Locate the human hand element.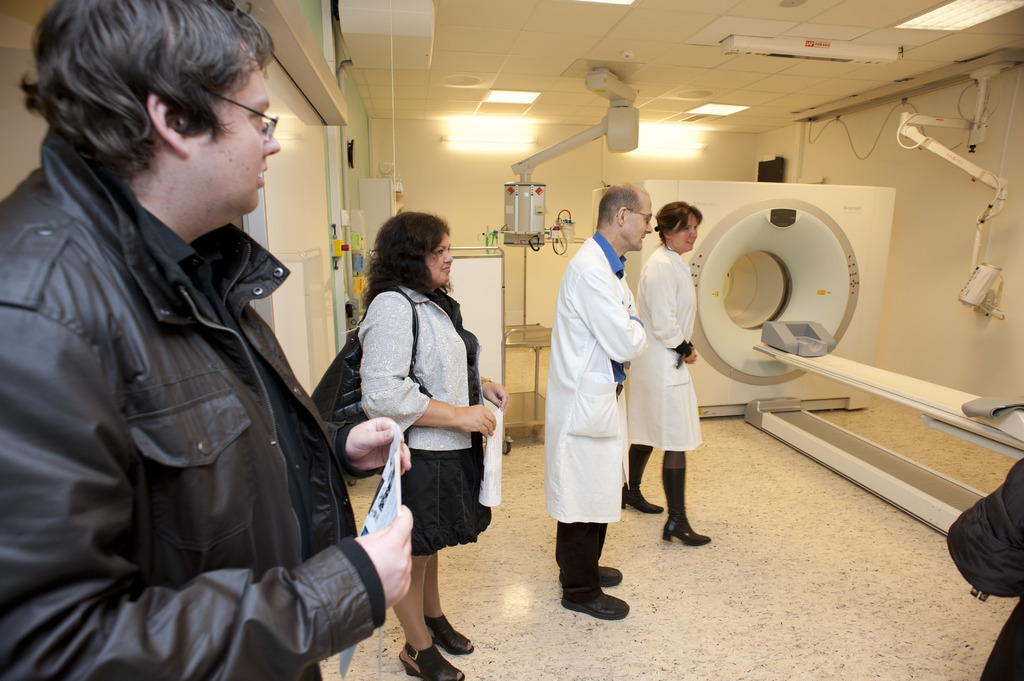
Element bbox: rect(321, 424, 403, 486).
